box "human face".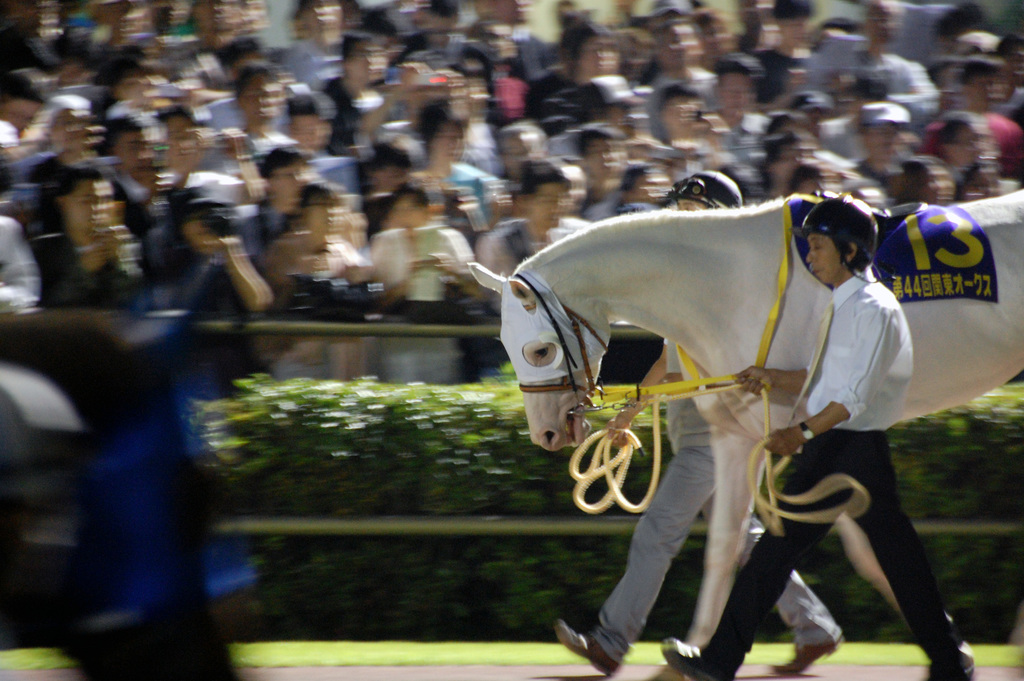
(805, 233, 842, 283).
